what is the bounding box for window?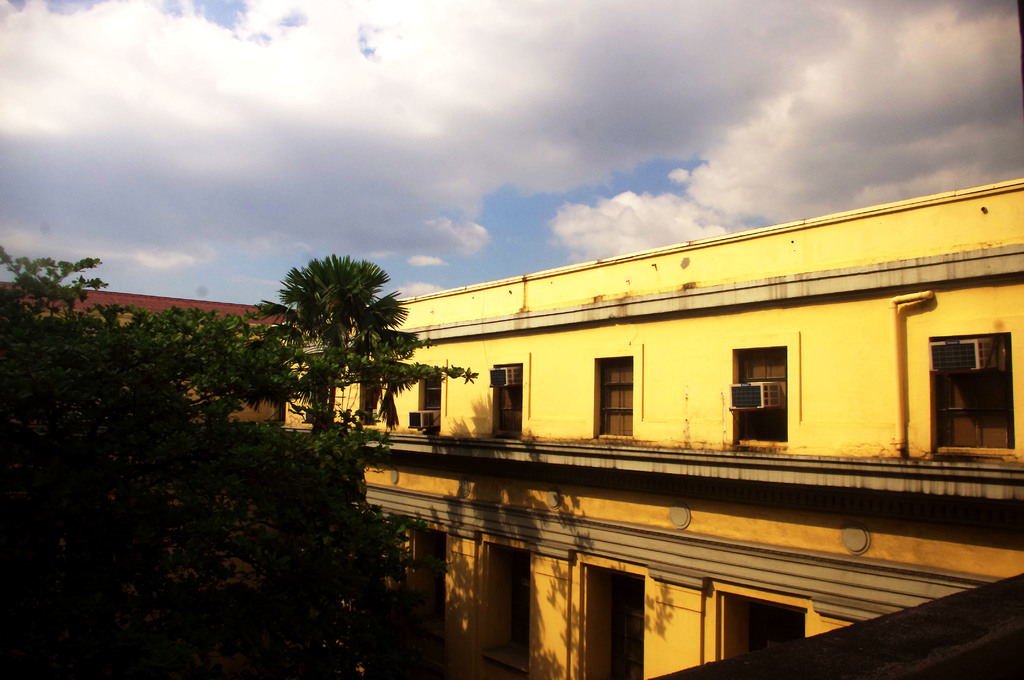
[481,538,533,674].
